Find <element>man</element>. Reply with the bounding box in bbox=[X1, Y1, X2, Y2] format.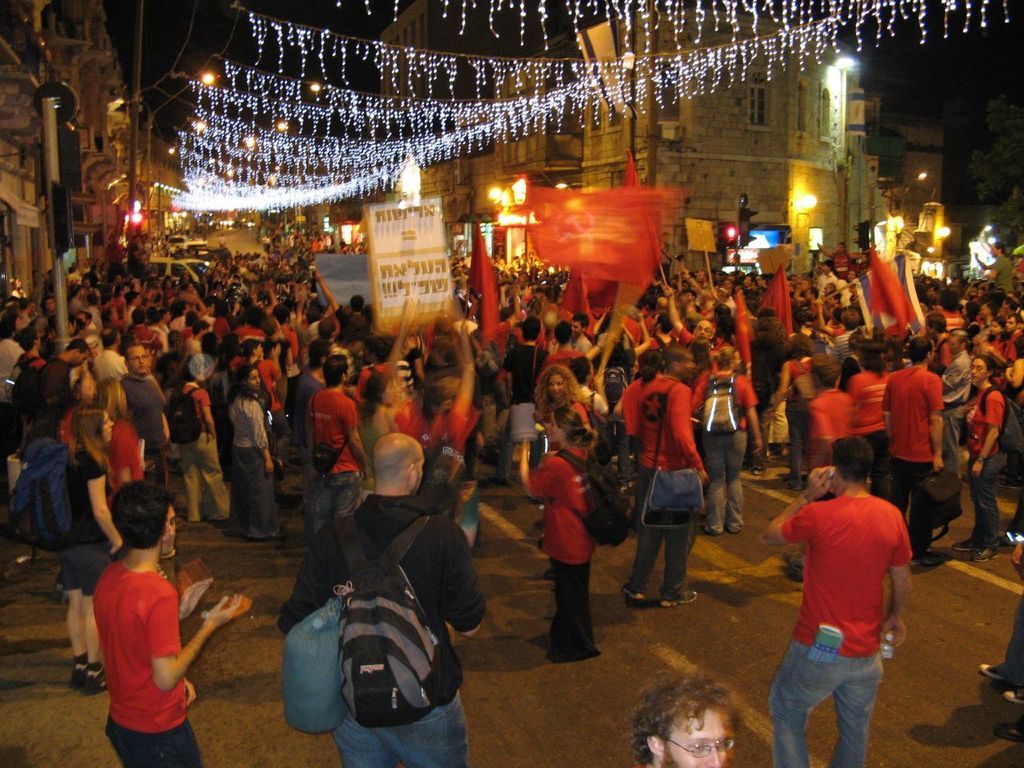
bbox=[878, 339, 946, 569].
